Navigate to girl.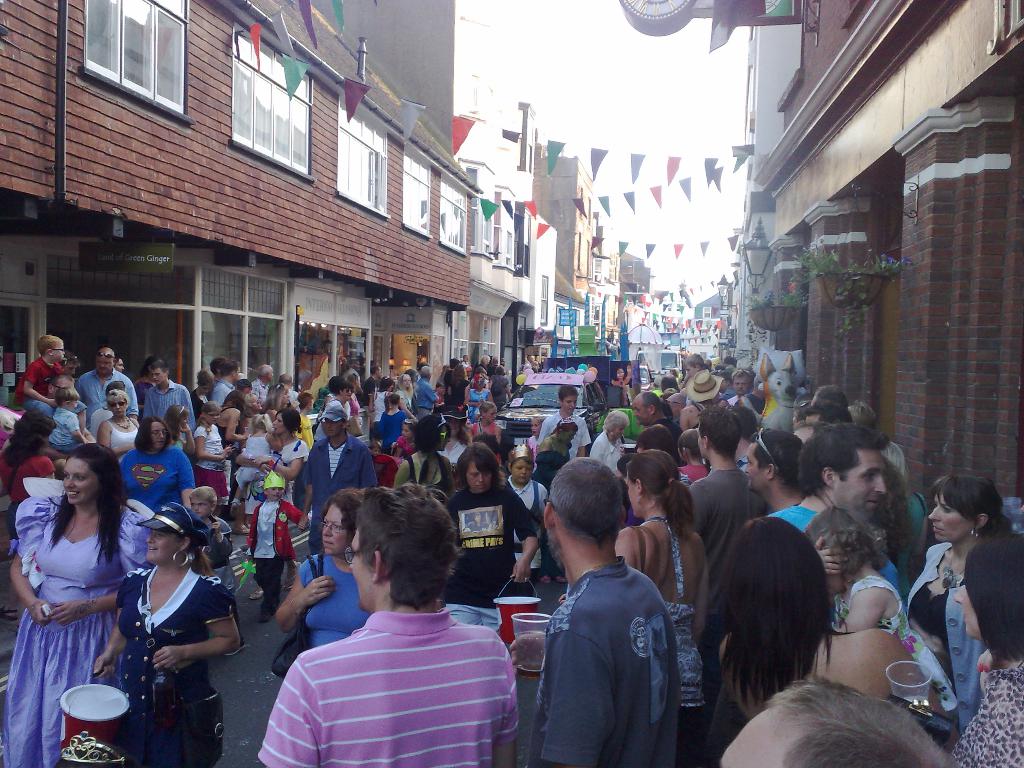
Navigation target: bbox(800, 508, 959, 712).
